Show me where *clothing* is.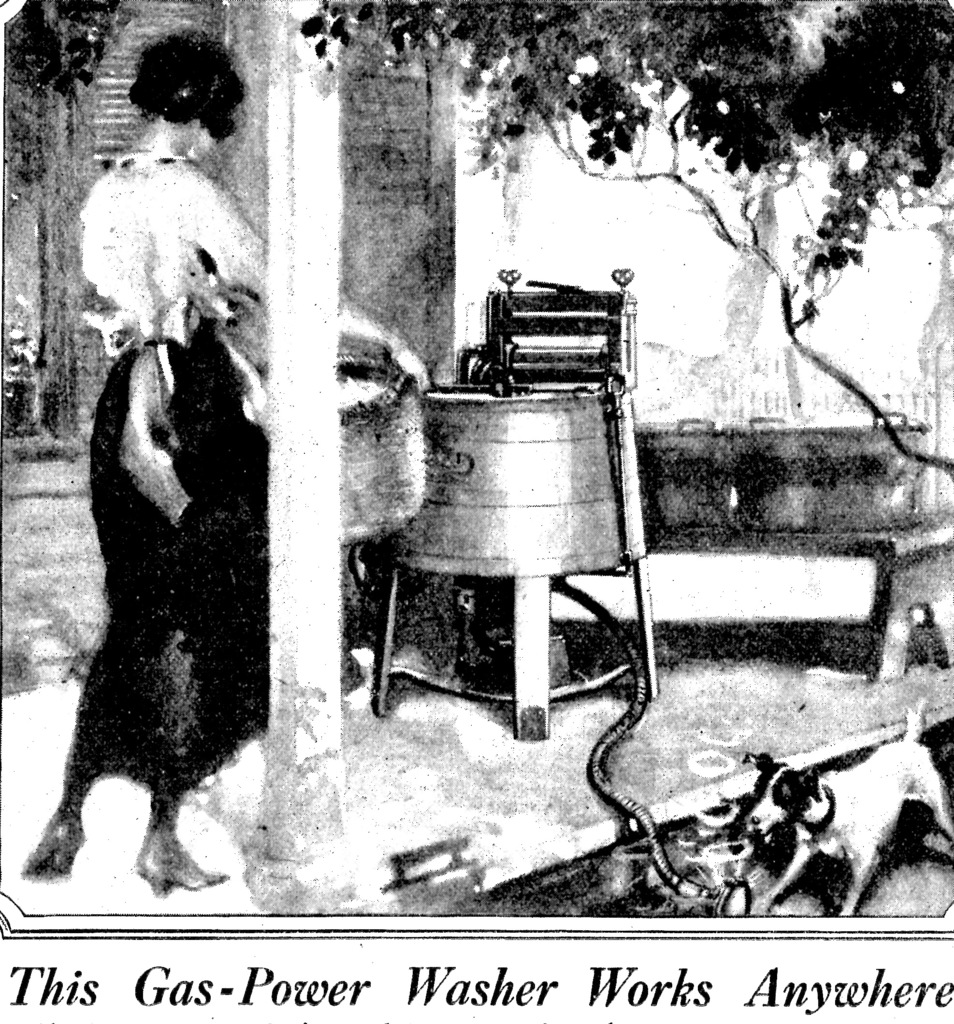
*clothing* is at x1=49 y1=152 x2=271 y2=825.
